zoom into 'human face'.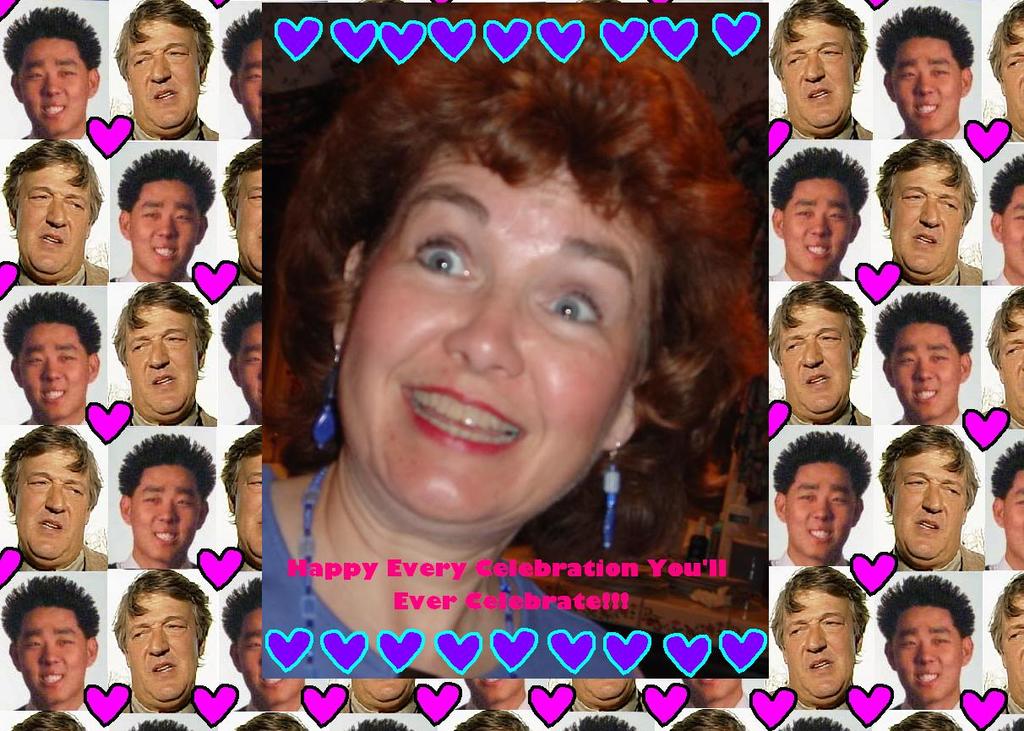
Zoom target: locate(133, 465, 201, 561).
